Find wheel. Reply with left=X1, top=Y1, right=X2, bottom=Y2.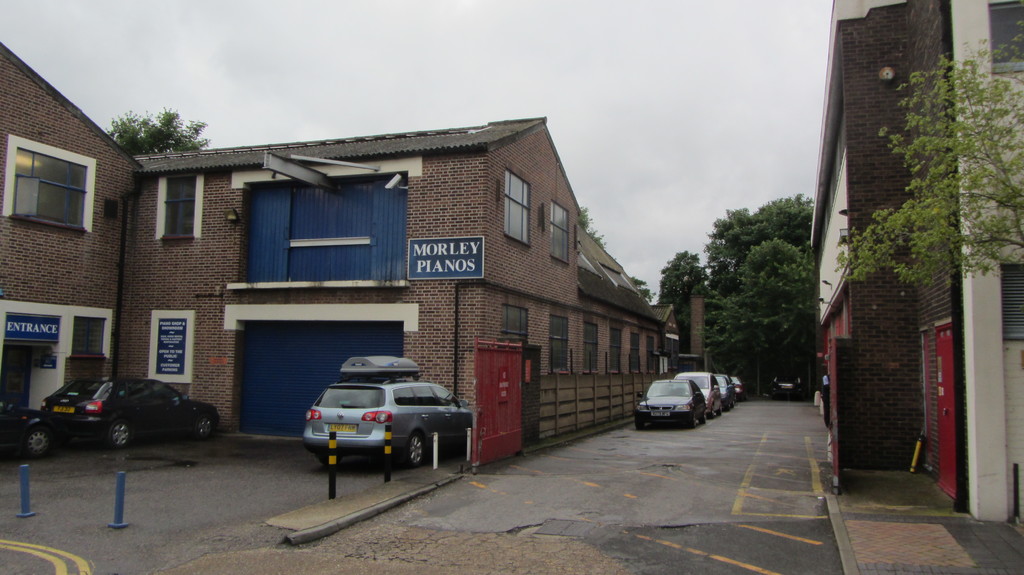
left=701, top=412, right=706, bottom=423.
